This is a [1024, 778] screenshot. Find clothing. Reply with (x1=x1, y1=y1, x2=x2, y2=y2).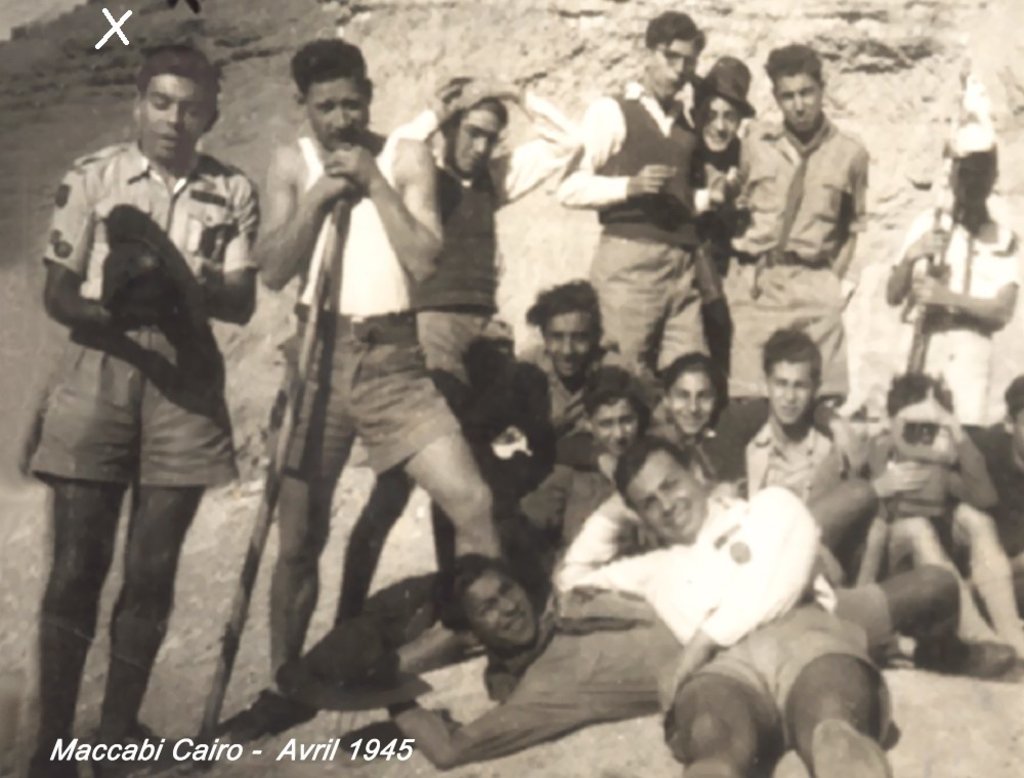
(x1=409, y1=571, x2=1001, y2=731).
